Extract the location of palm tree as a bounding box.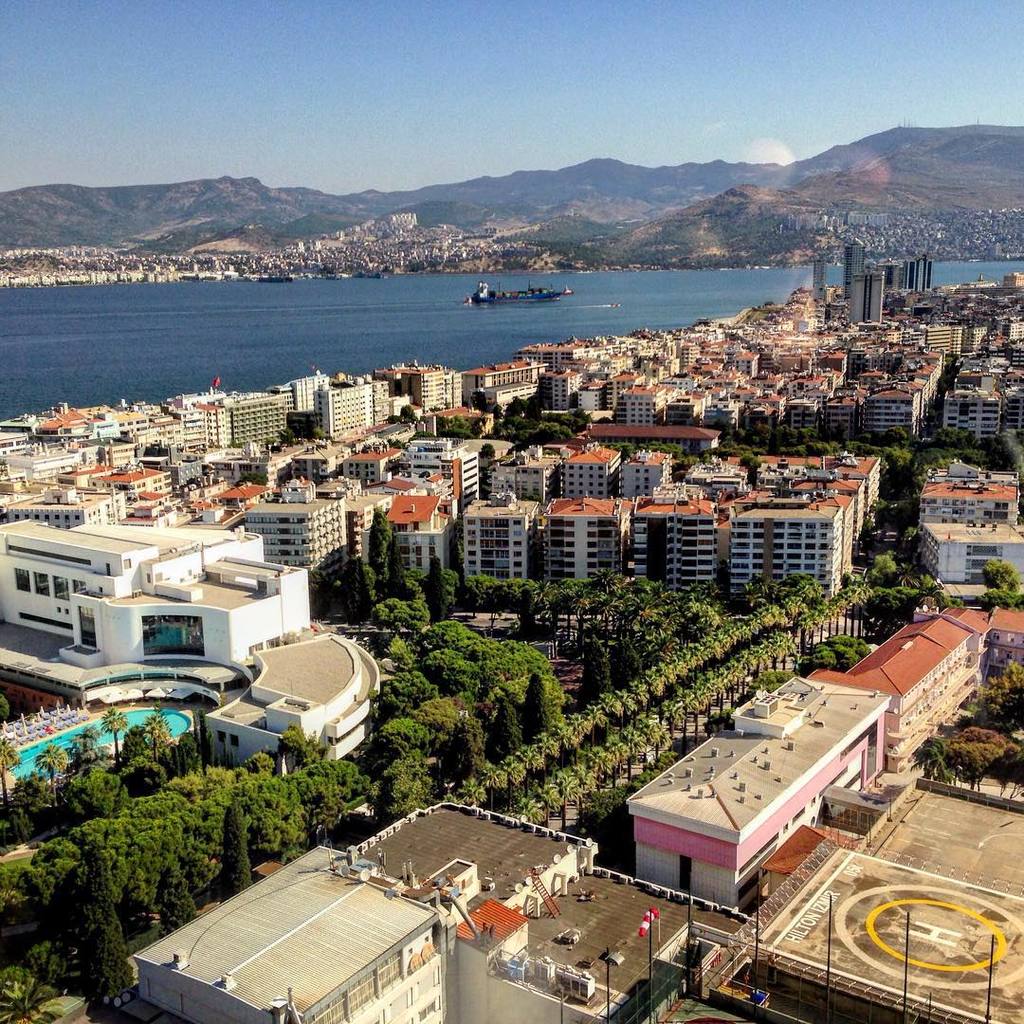
Rect(563, 577, 677, 704).
